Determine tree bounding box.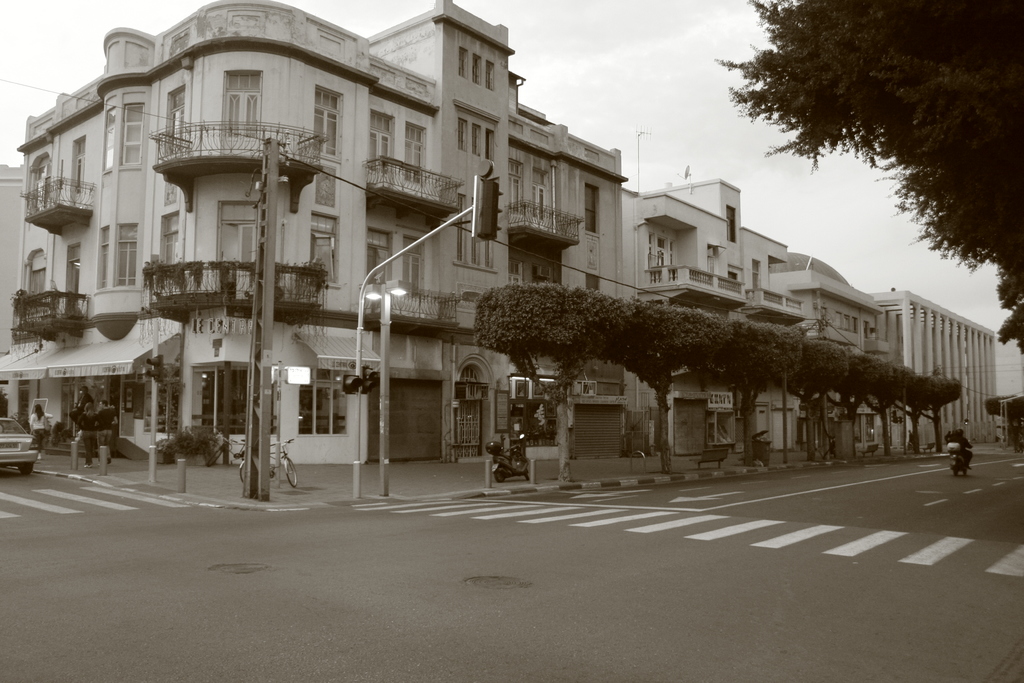
Determined: 615,298,724,473.
